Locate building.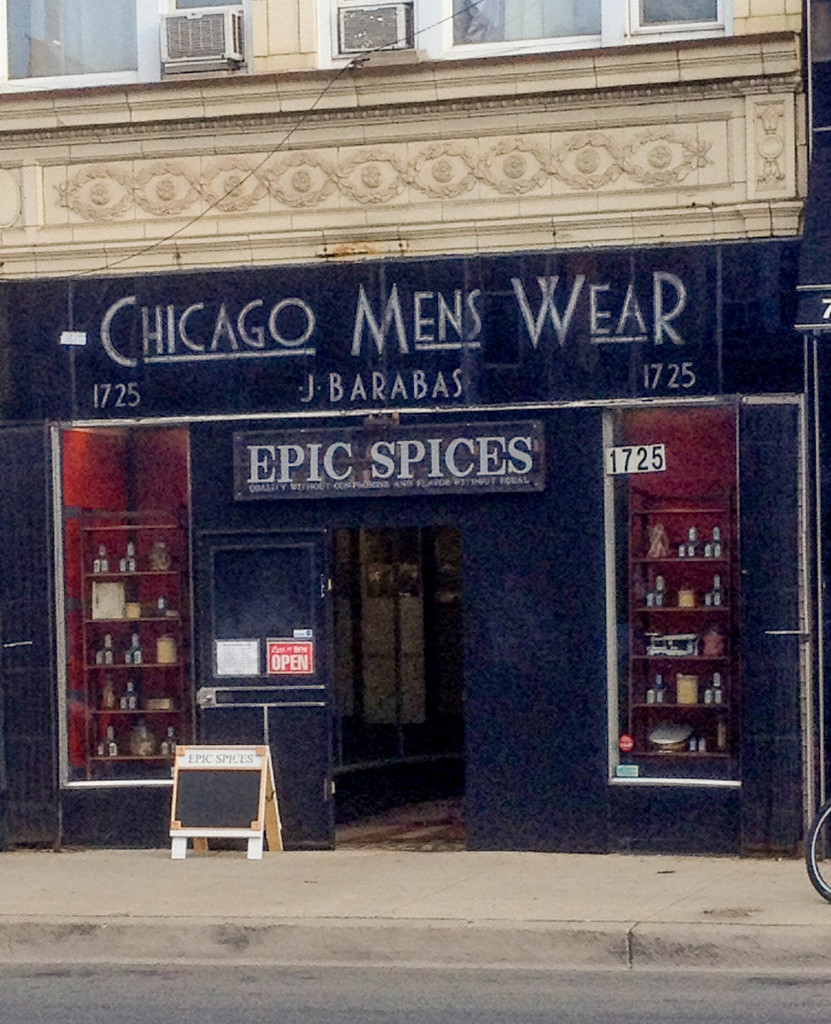
Bounding box: bbox=[0, 0, 830, 860].
